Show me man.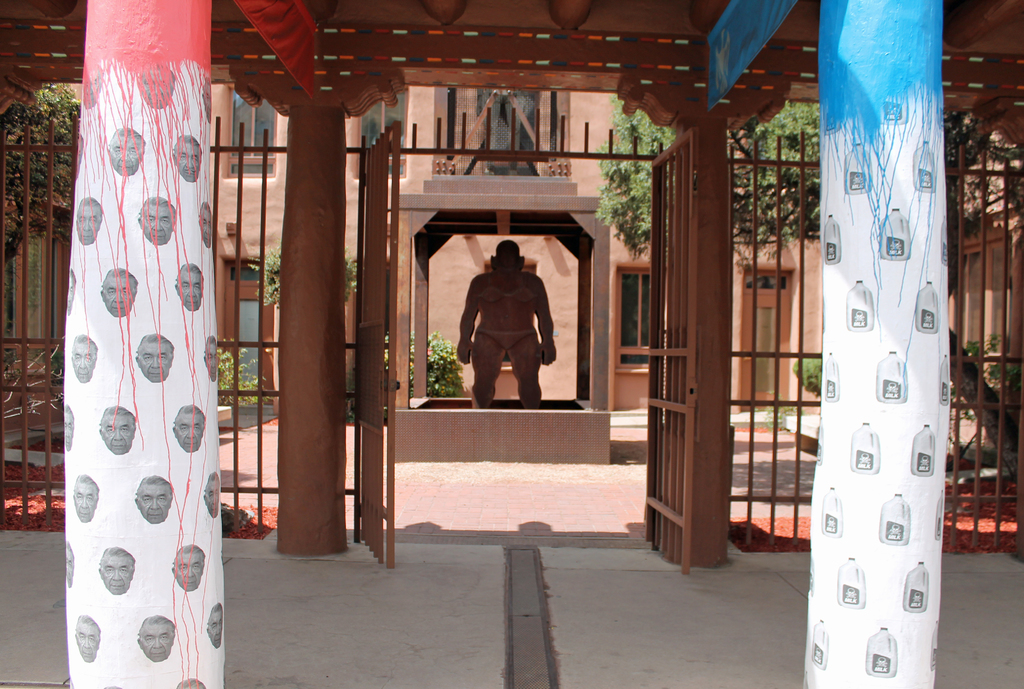
man is here: [200,473,225,520].
